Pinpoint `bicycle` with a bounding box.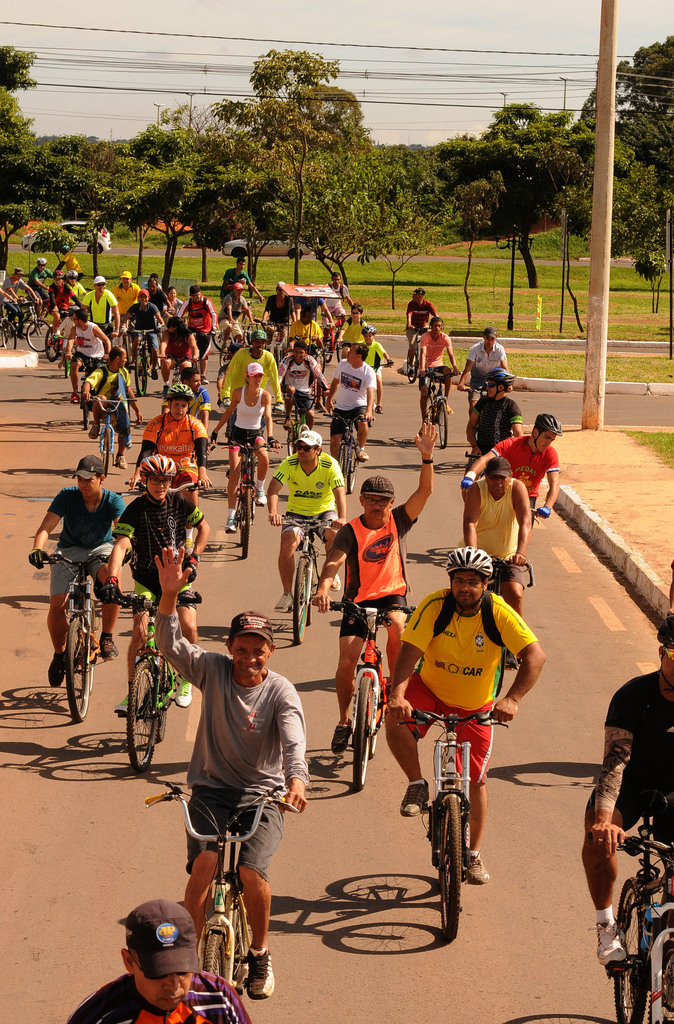
box=[319, 312, 347, 362].
